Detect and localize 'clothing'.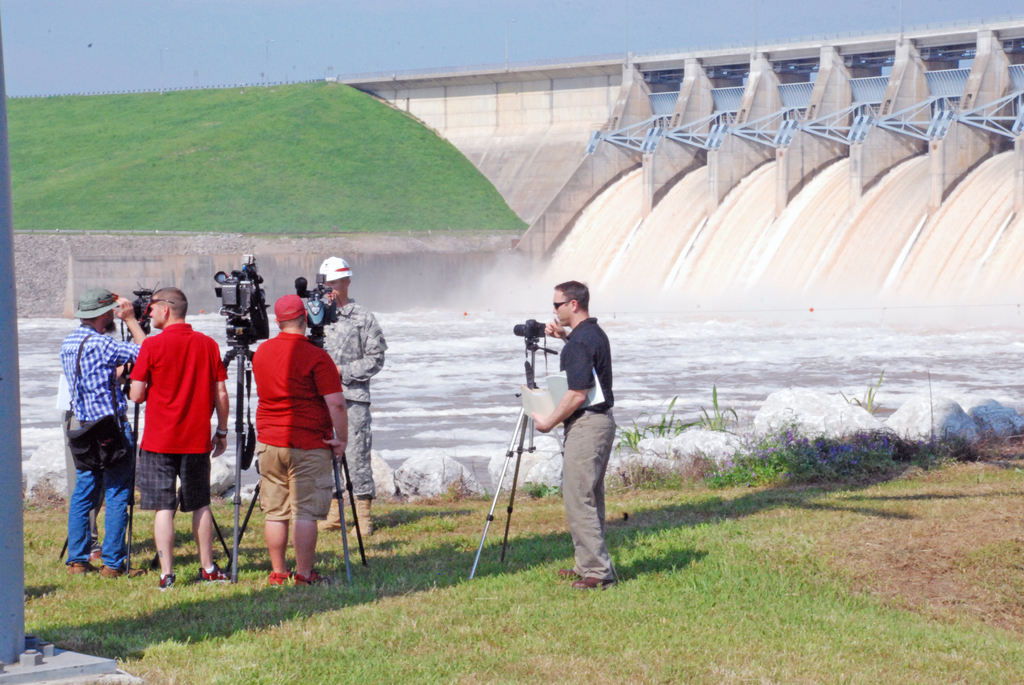
Localized at (x1=558, y1=312, x2=616, y2=584).
